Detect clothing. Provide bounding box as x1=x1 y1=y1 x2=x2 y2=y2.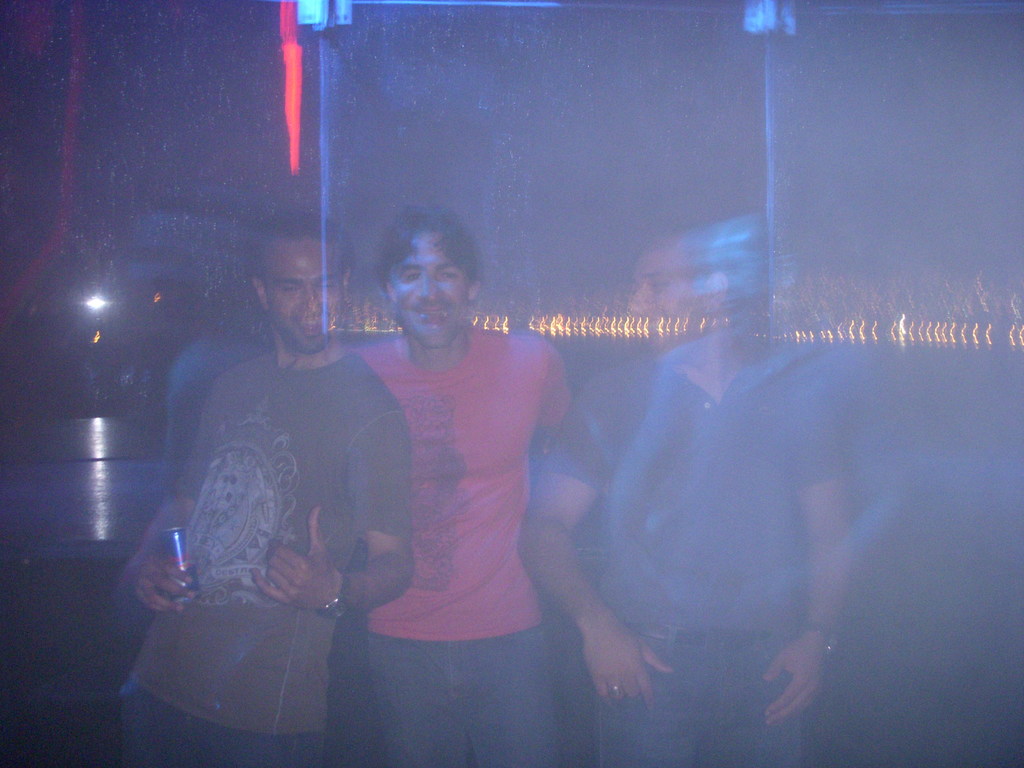
x1=537 y1=346 x2=847 y2=767.
